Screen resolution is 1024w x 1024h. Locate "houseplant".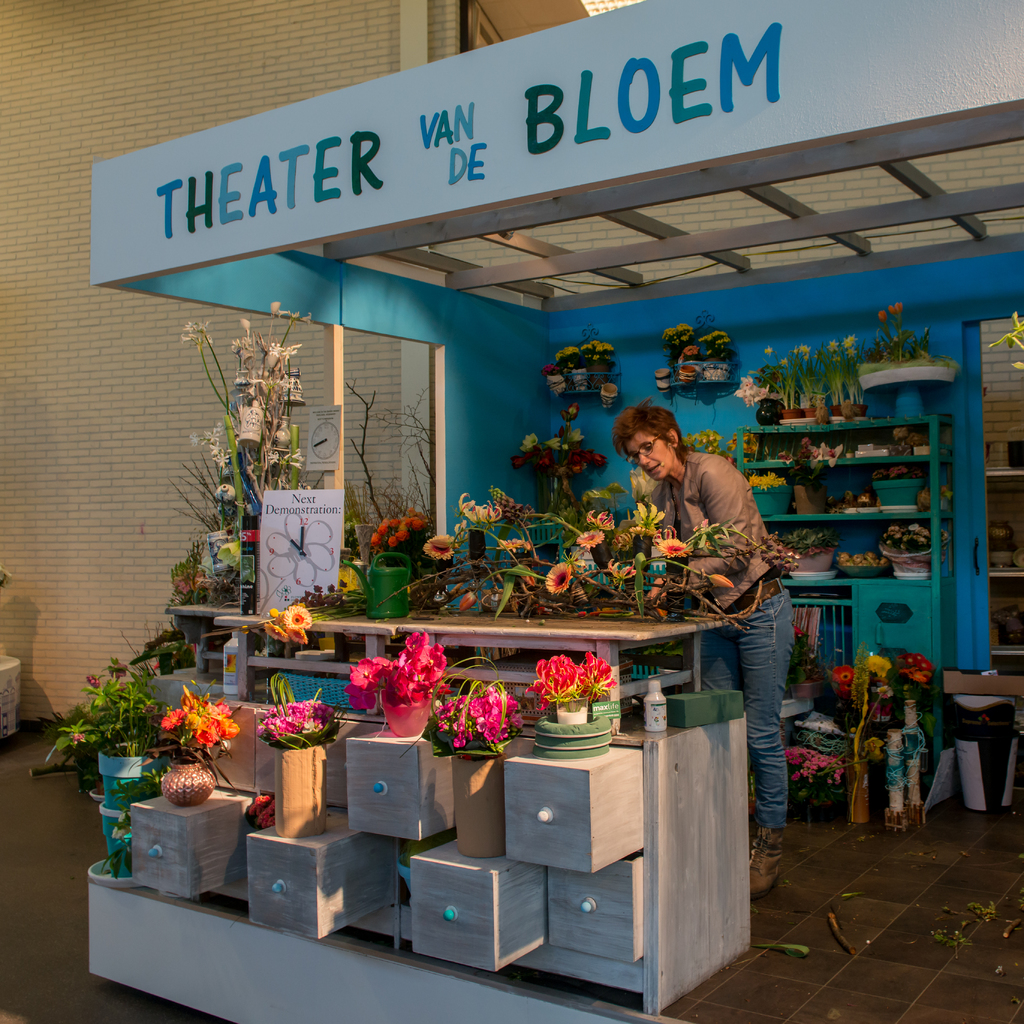
(x1=872, y1=461, x2=923, y2=505).
